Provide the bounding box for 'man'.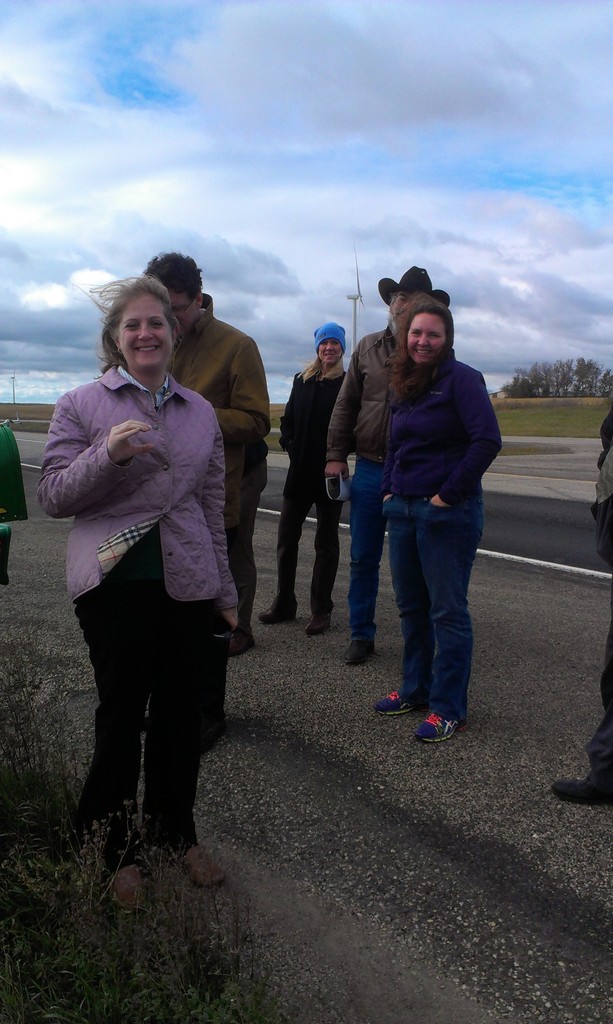
(left=32, top=239, right=261, bottom=899).
